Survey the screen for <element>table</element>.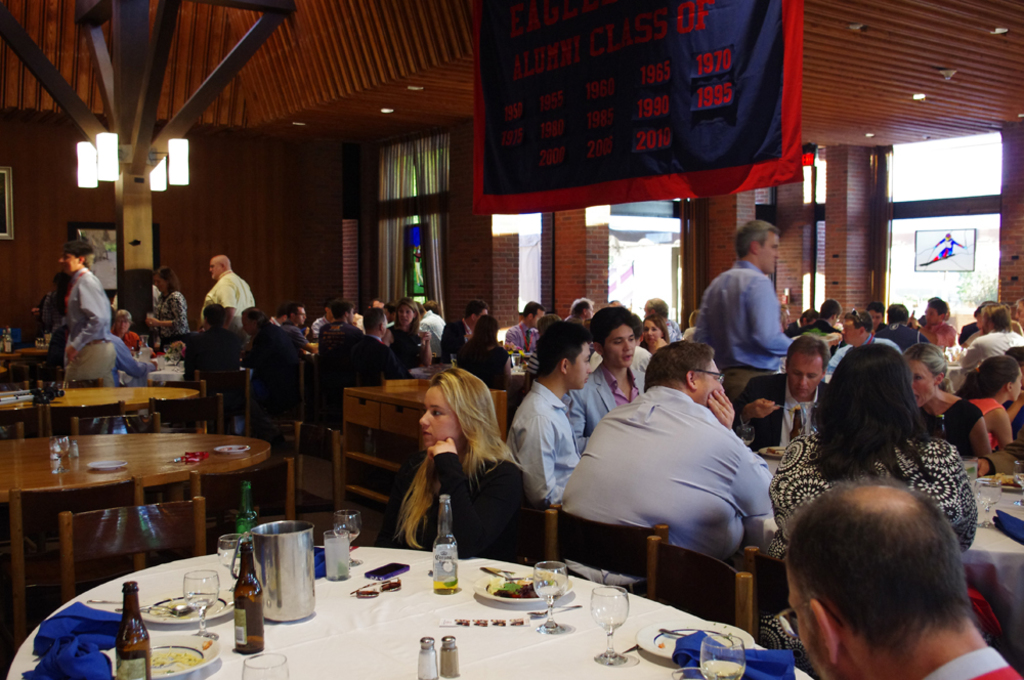
Survey found: 0:386:203:415.
